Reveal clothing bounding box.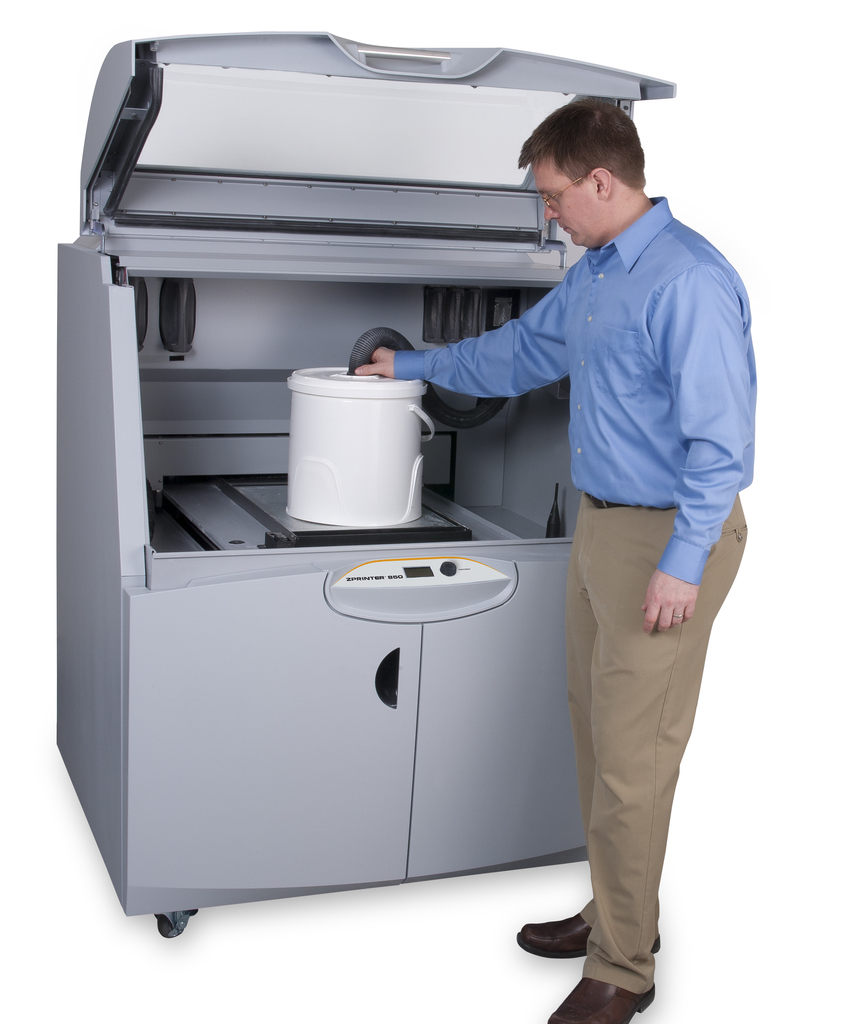
Revealed: (left=460, top=124, right=753, bottom=966).
